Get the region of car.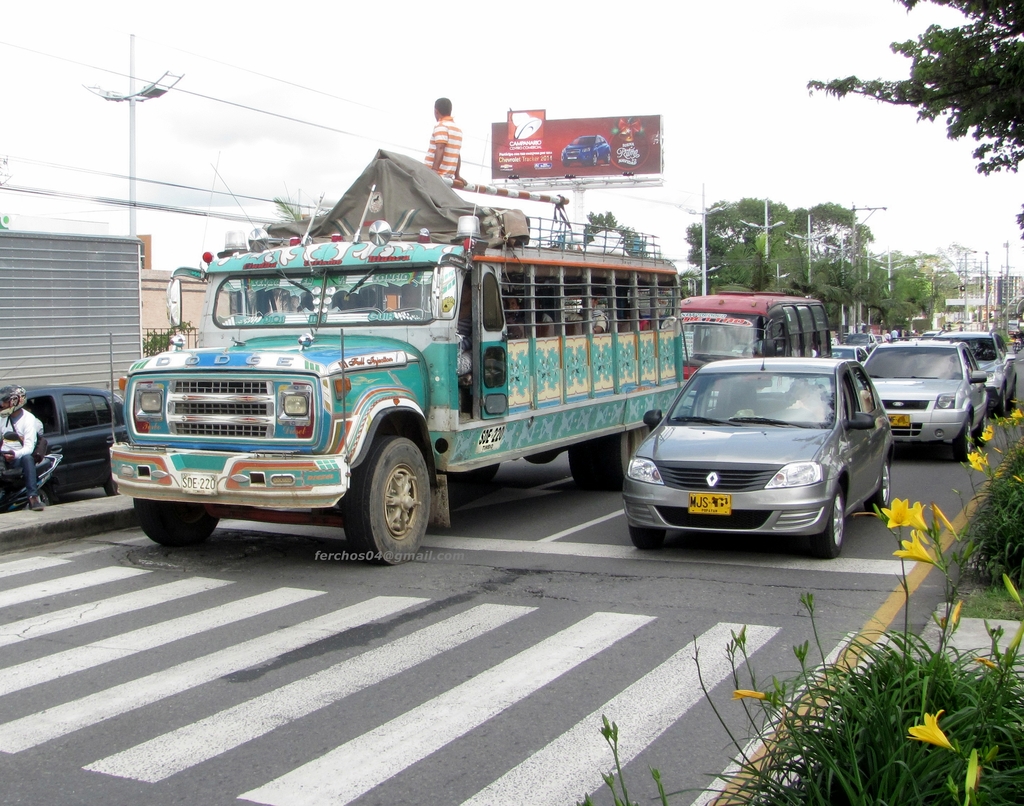
{"x1": 11, "y1": 379, "x2": 123, "y2": 492}.
